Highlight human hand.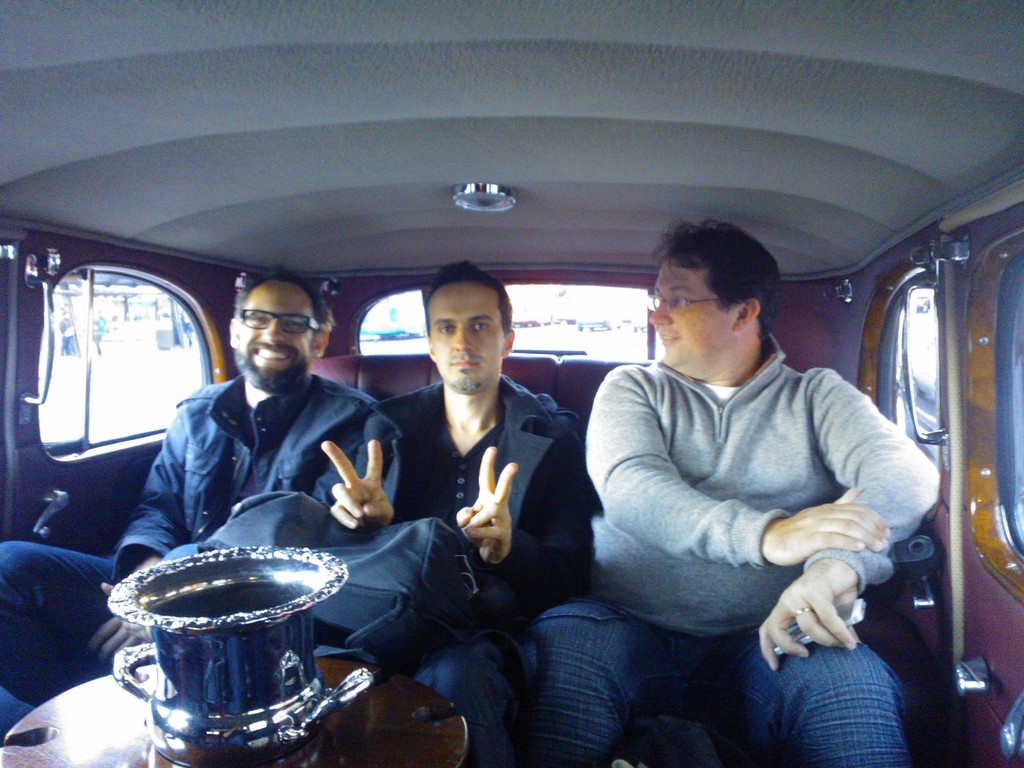
Highlighted region: select_region(761, 483, 895, 569).
